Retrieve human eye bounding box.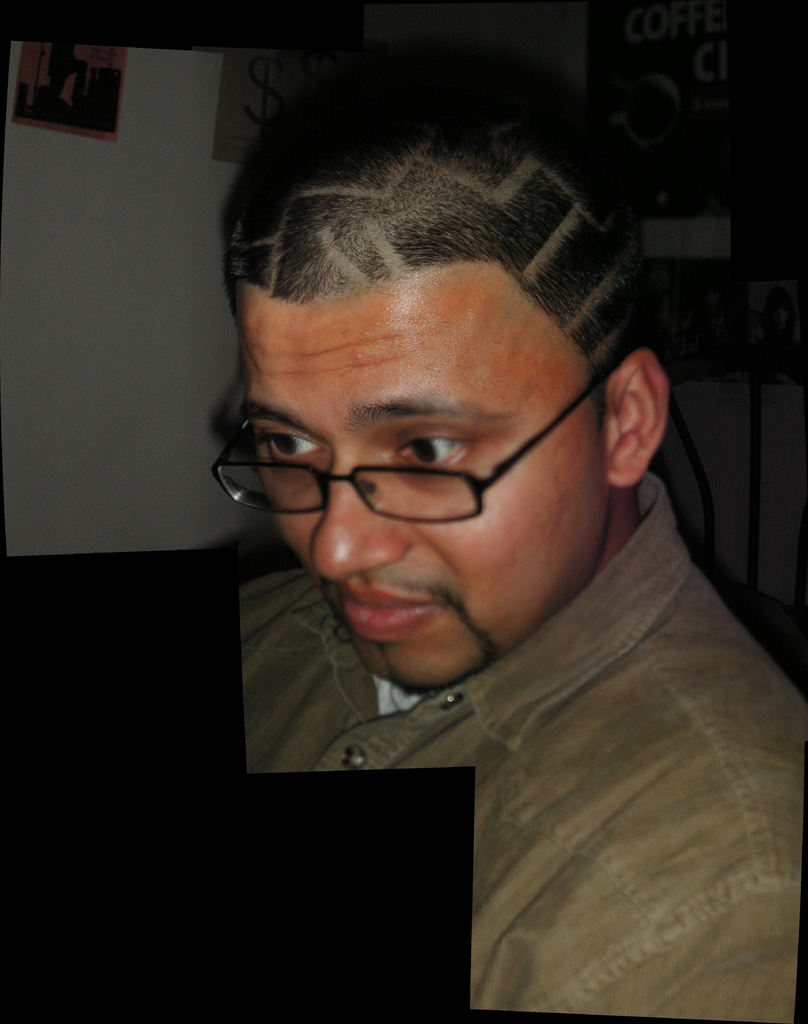
Bounding box: region(393, 426, 489, 476).
